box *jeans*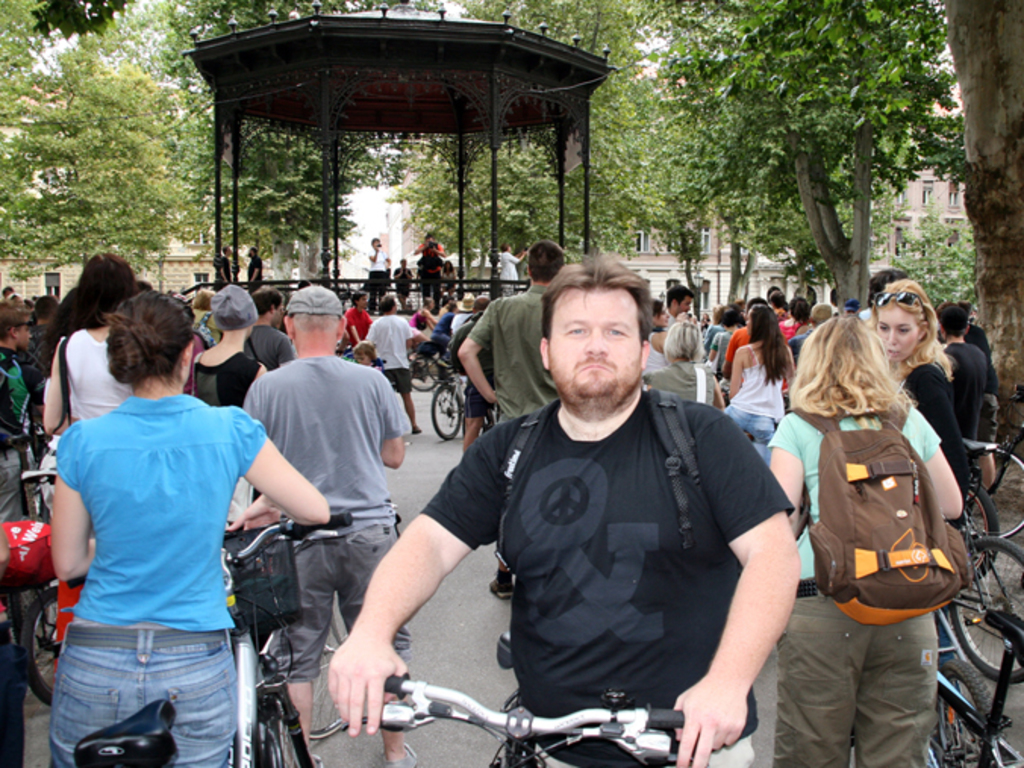
721,401,774,462
